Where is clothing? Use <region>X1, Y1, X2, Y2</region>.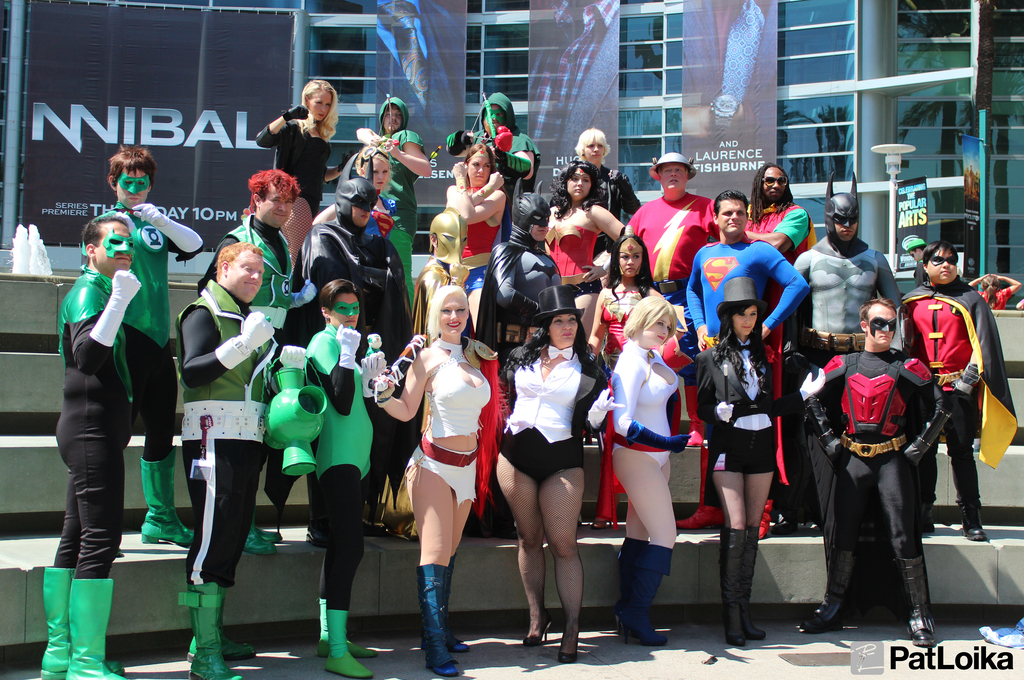
<region>379, 95, 424, 309</region>.
